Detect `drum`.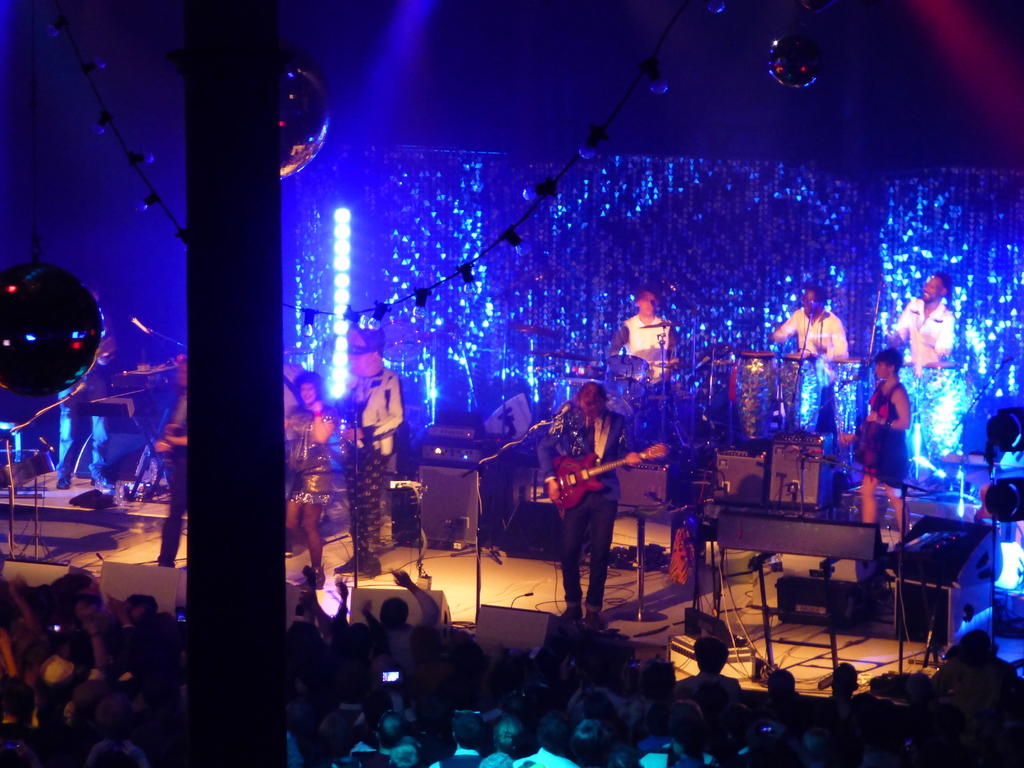
Detected at l=898, t=362, r=916, b=446.
